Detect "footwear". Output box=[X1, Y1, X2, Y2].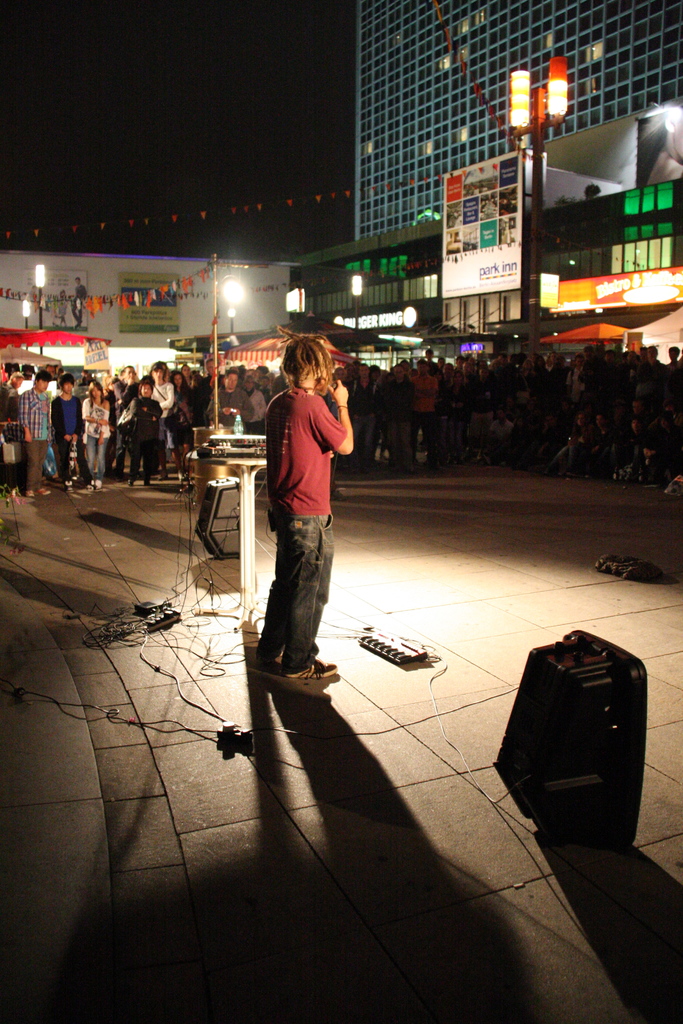
box=[24, 490, 35, 495].
